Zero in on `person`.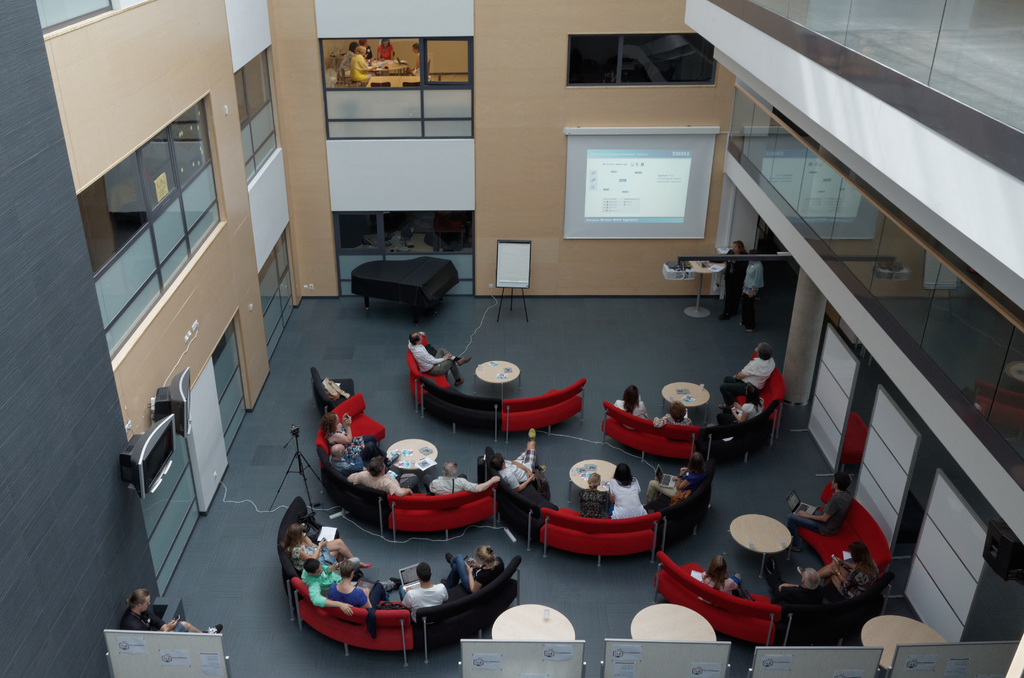
Zeroed in: pyautogui.locateOnScreen(118, 585, 222, 638).
